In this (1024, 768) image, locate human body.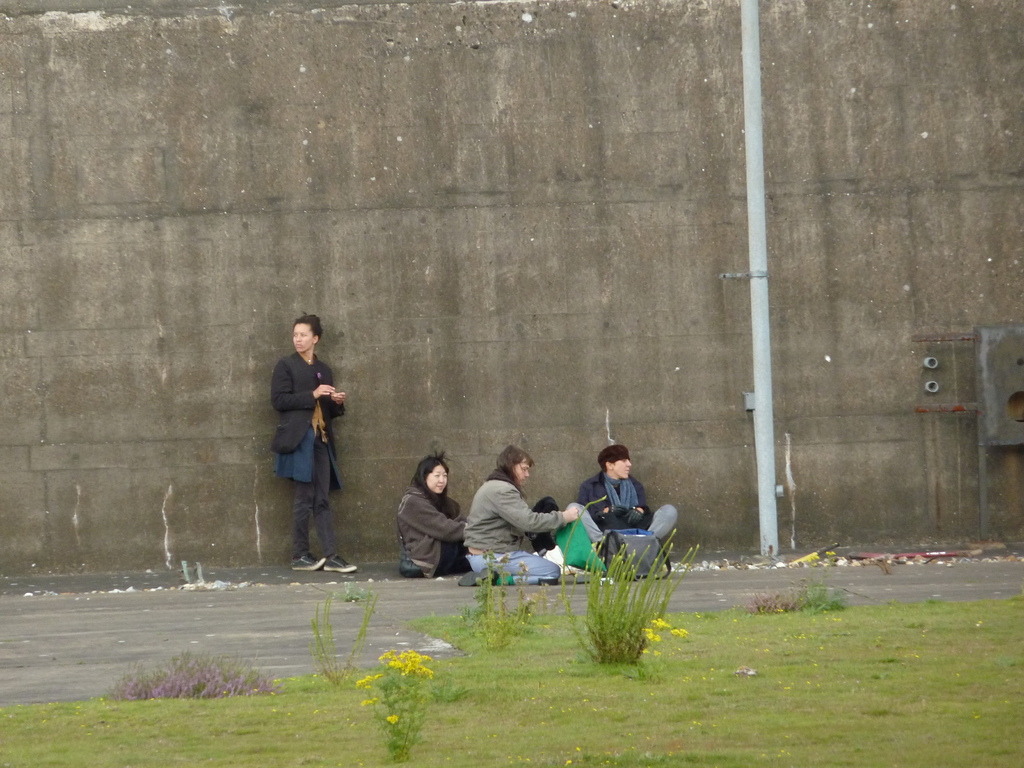
Bounding box: bbox(453, 463, 563, 607).
